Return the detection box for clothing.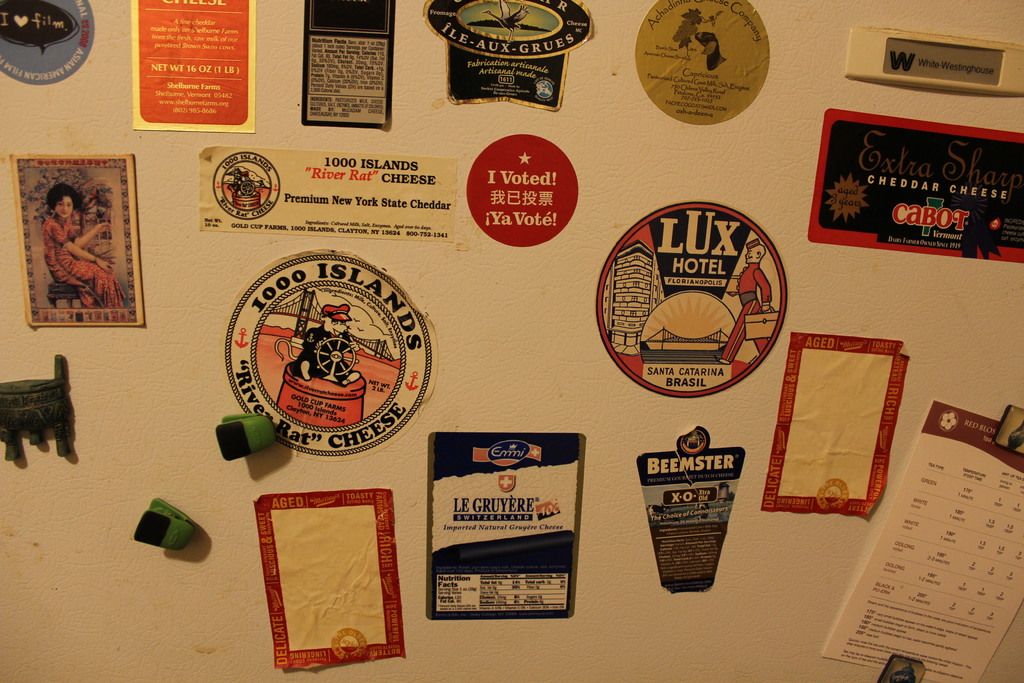
BBox(292, 327, 358, 383).
